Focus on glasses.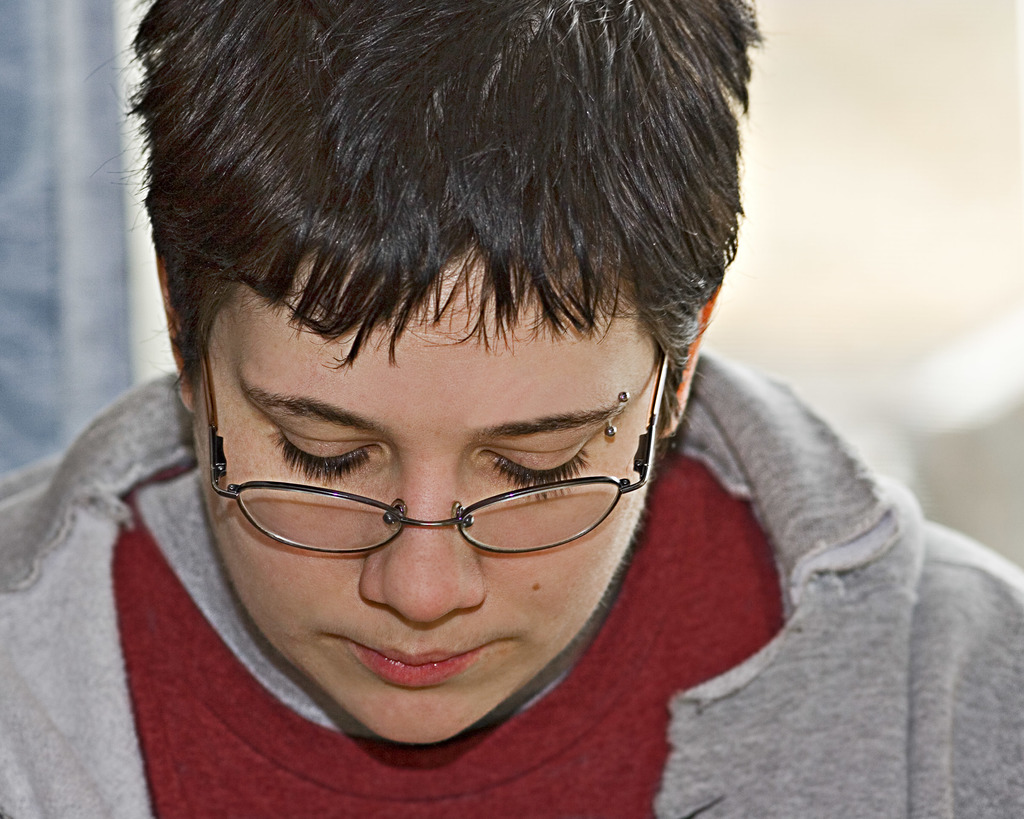
Focused at l=186, t=328, r=670, b=554.
